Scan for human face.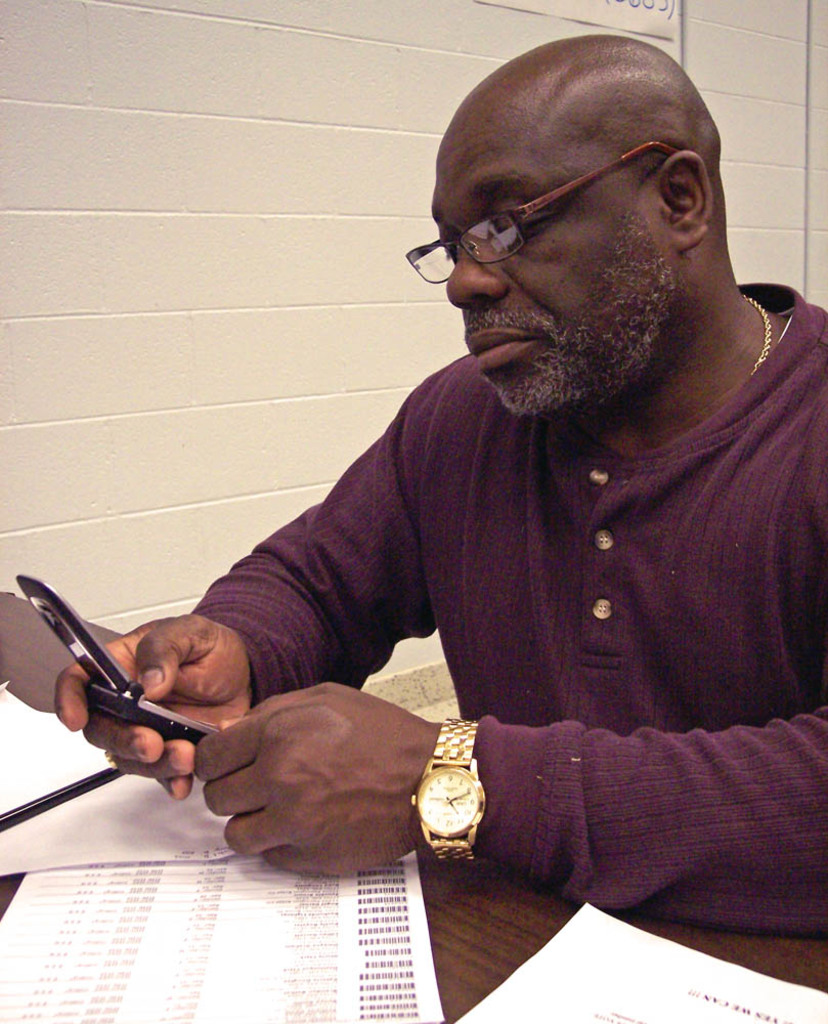
Scan result: <box>428,97,660,423</box>.
